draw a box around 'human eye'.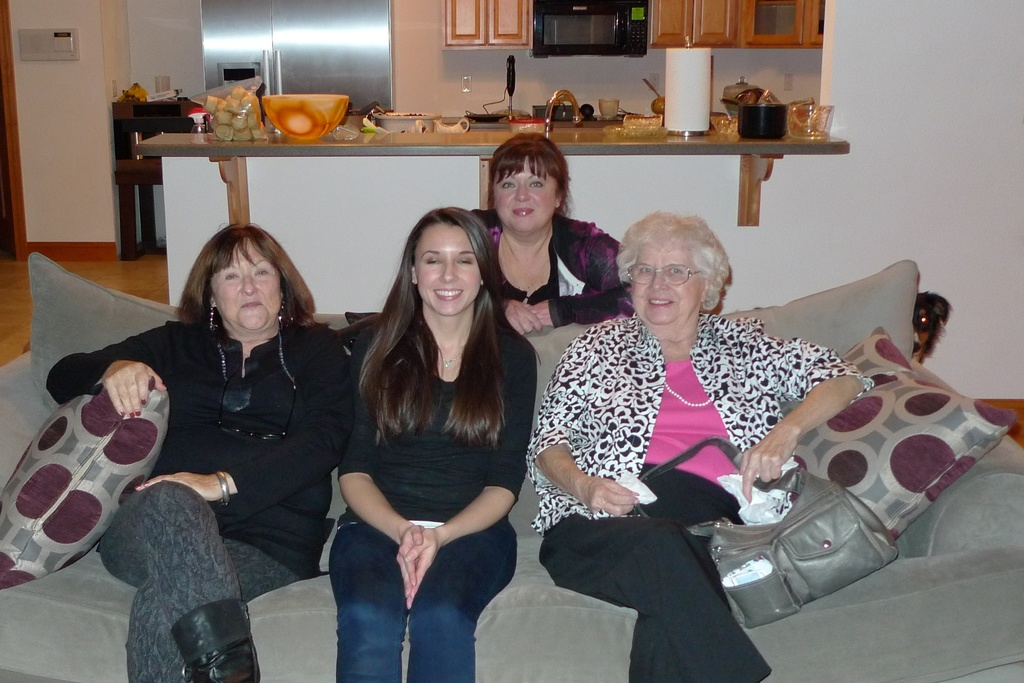
box=[223, 271, 243, 282].
